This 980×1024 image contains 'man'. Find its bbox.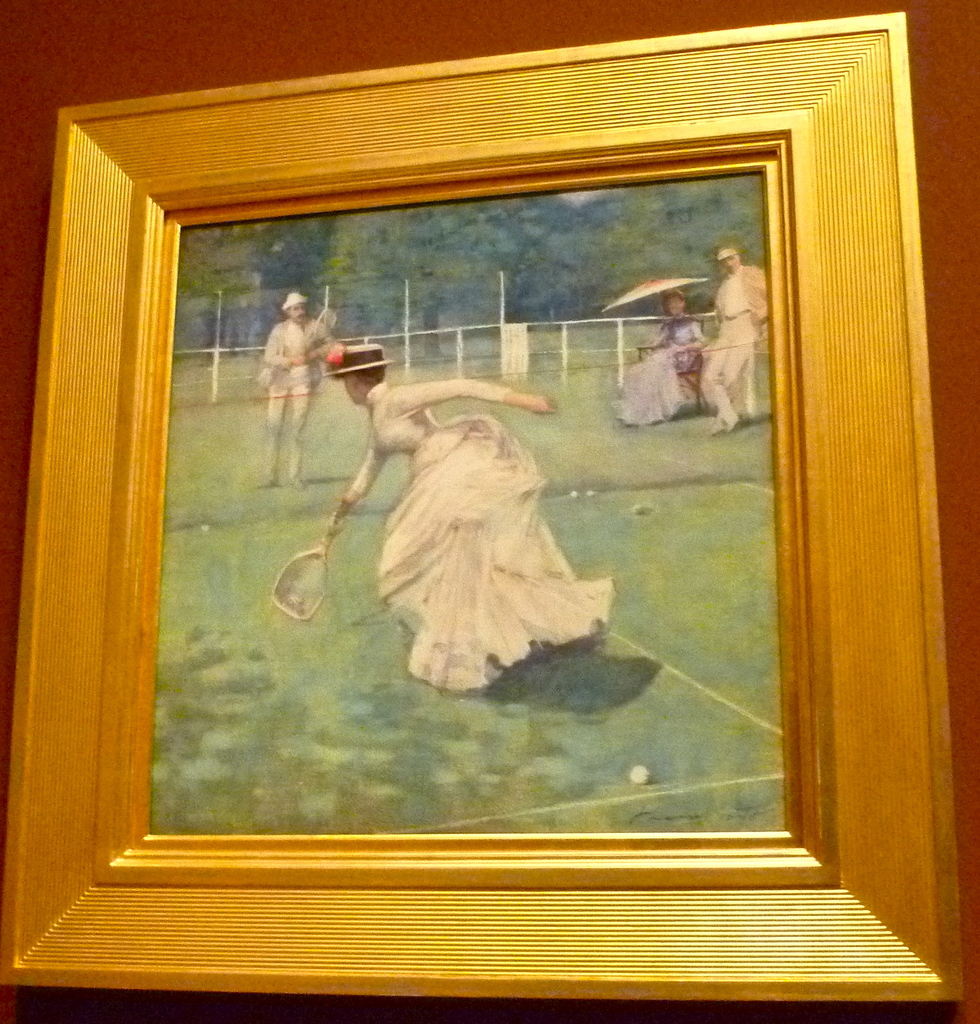
[258,289,351,483].
